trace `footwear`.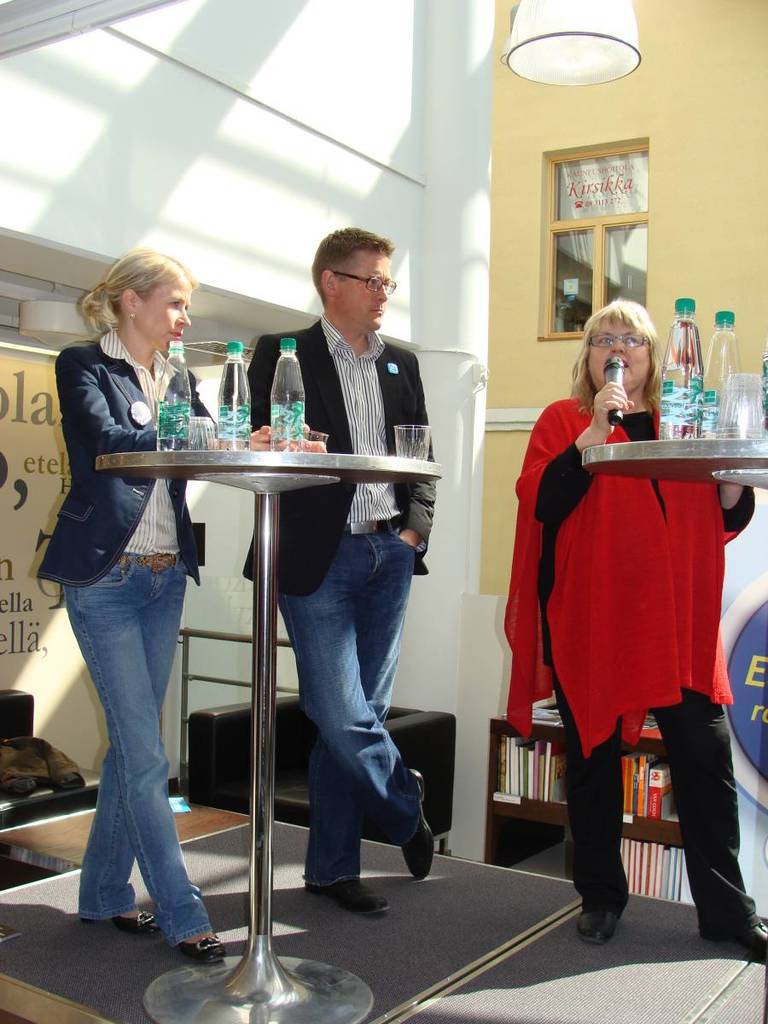
Traced to left=303, top=869, right=389, bottom=915.
